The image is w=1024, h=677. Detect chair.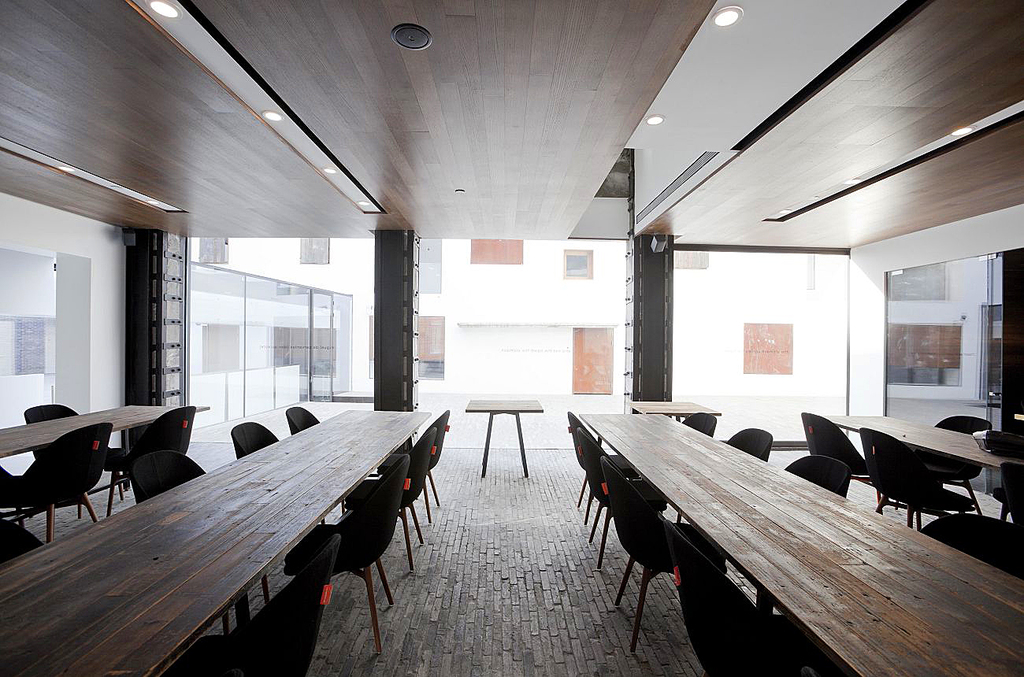
Detection: {"left": 922, "top": 412, "right": 992, "bottom": 499}.
